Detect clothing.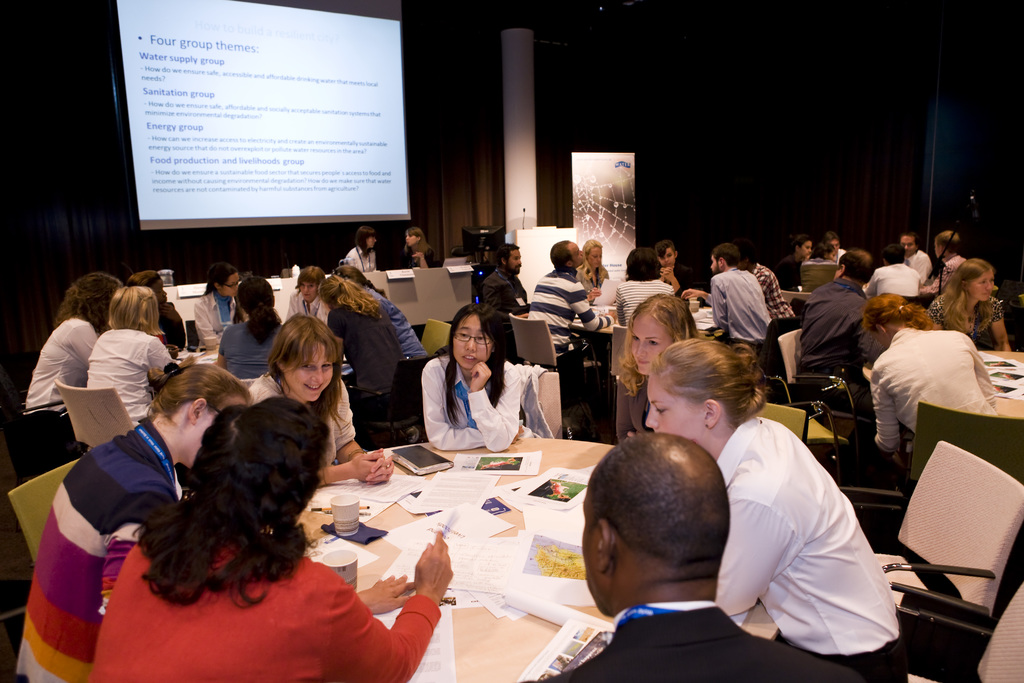
Detected at box(520, 365, 566, 443).
